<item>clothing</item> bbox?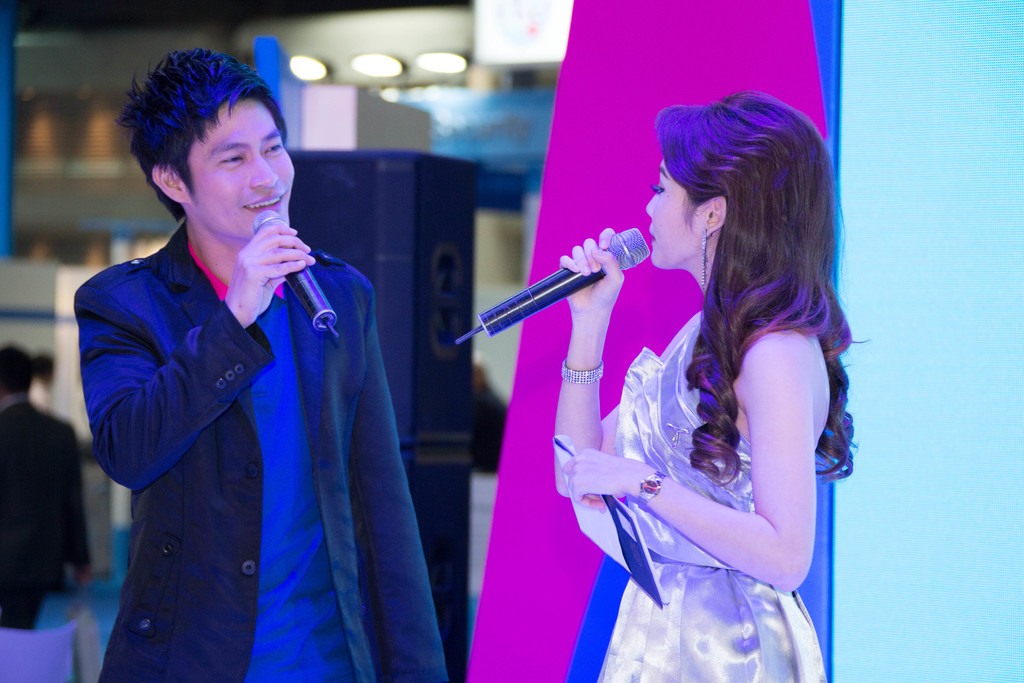
[left=548, top=302, right=840, bottom=682]
